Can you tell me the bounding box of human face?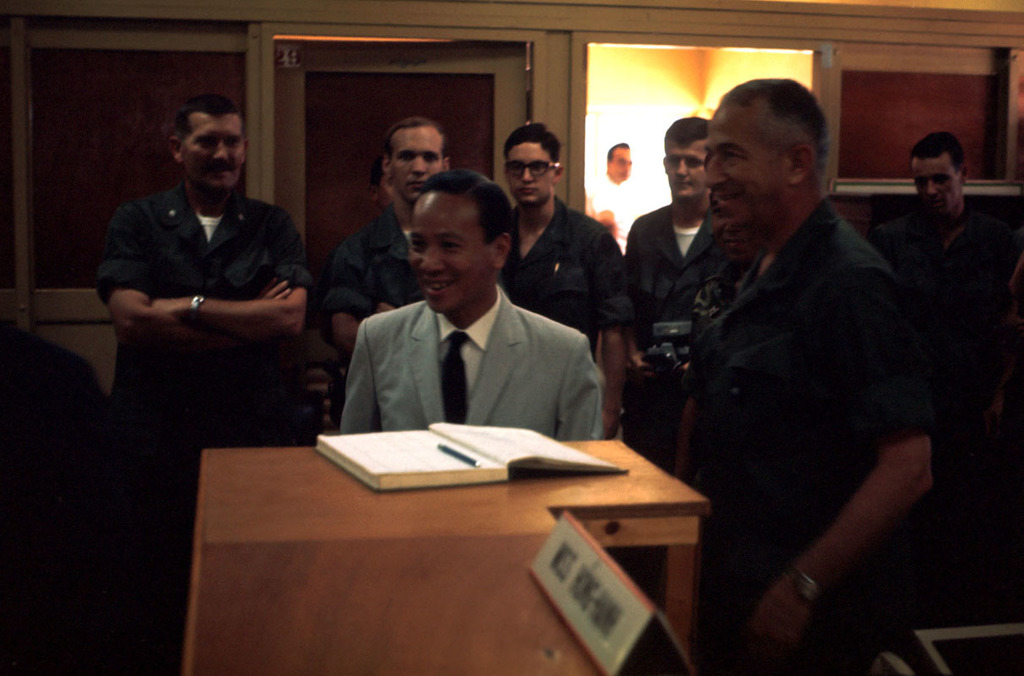
[left=391, top=121, right=446, bottom=207].
